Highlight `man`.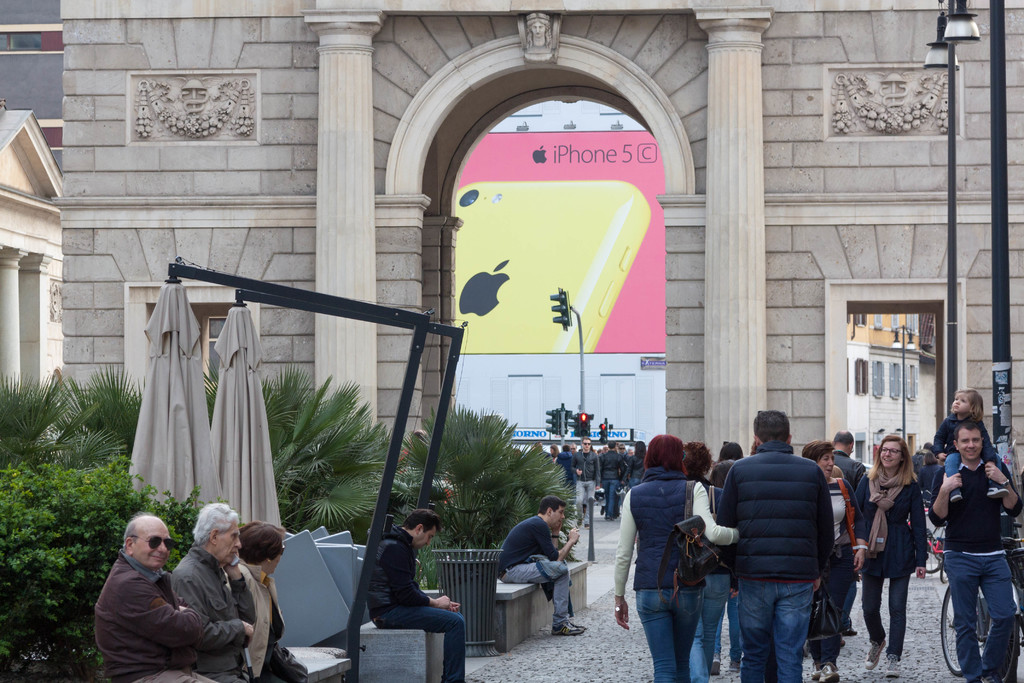
Highlighted region: detection(572, 436, 593, 503).
